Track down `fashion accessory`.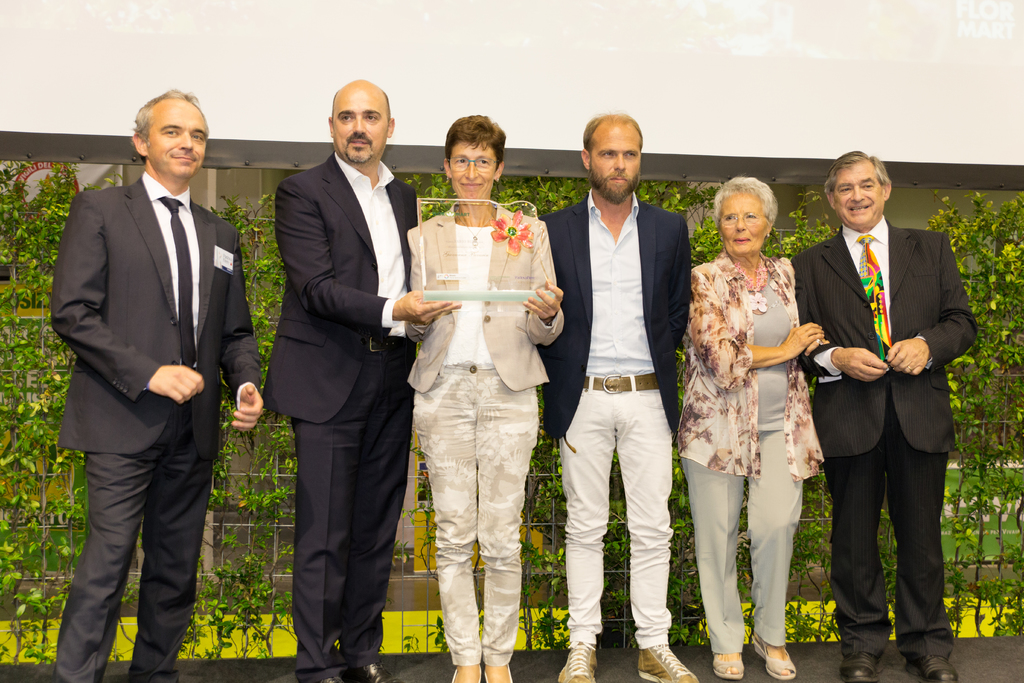
Tracked to [728, 265, 776, 320].
